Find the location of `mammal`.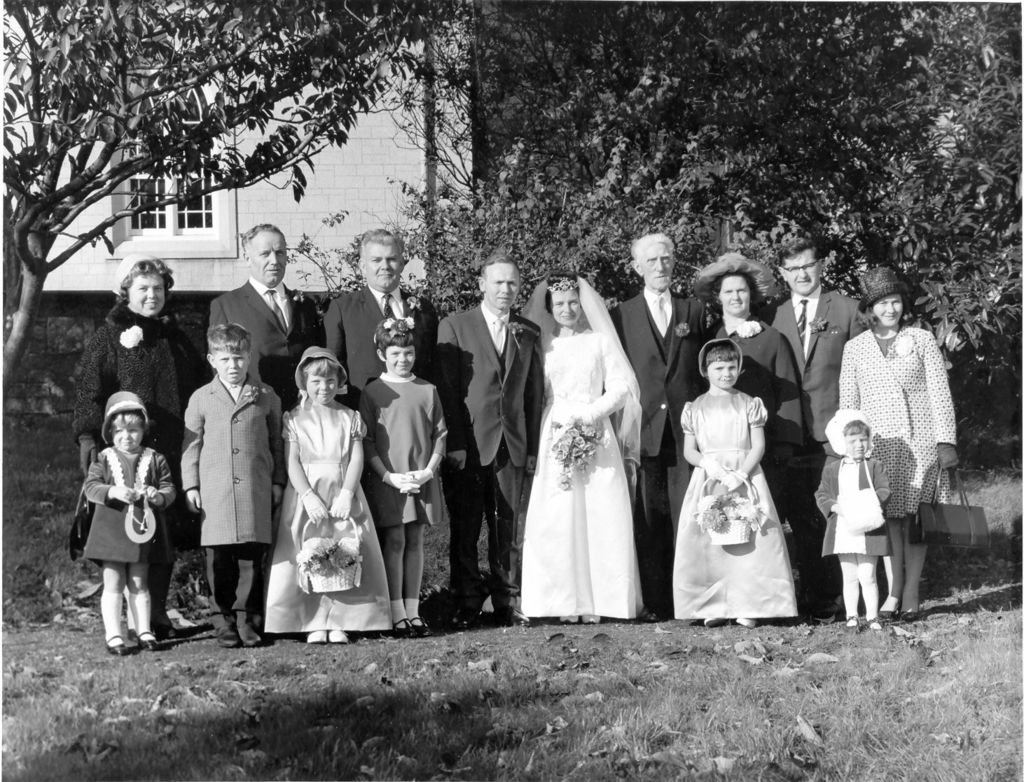
Location: <box>812,403,888,629</box>.
